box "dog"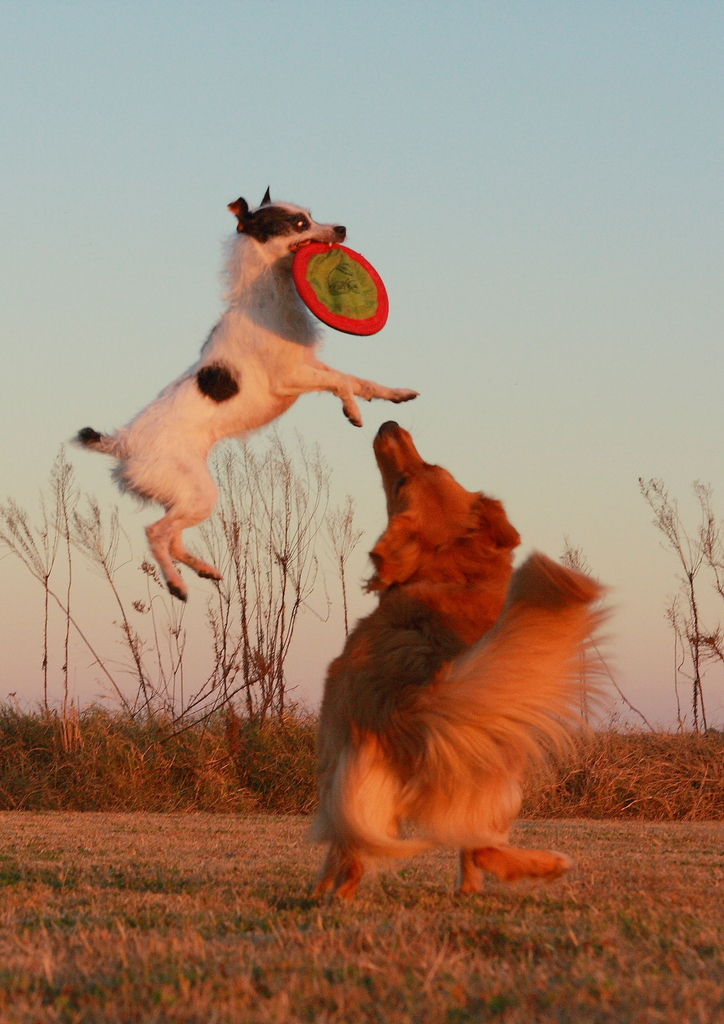
left=69, top=179, right=419, bottom=604
